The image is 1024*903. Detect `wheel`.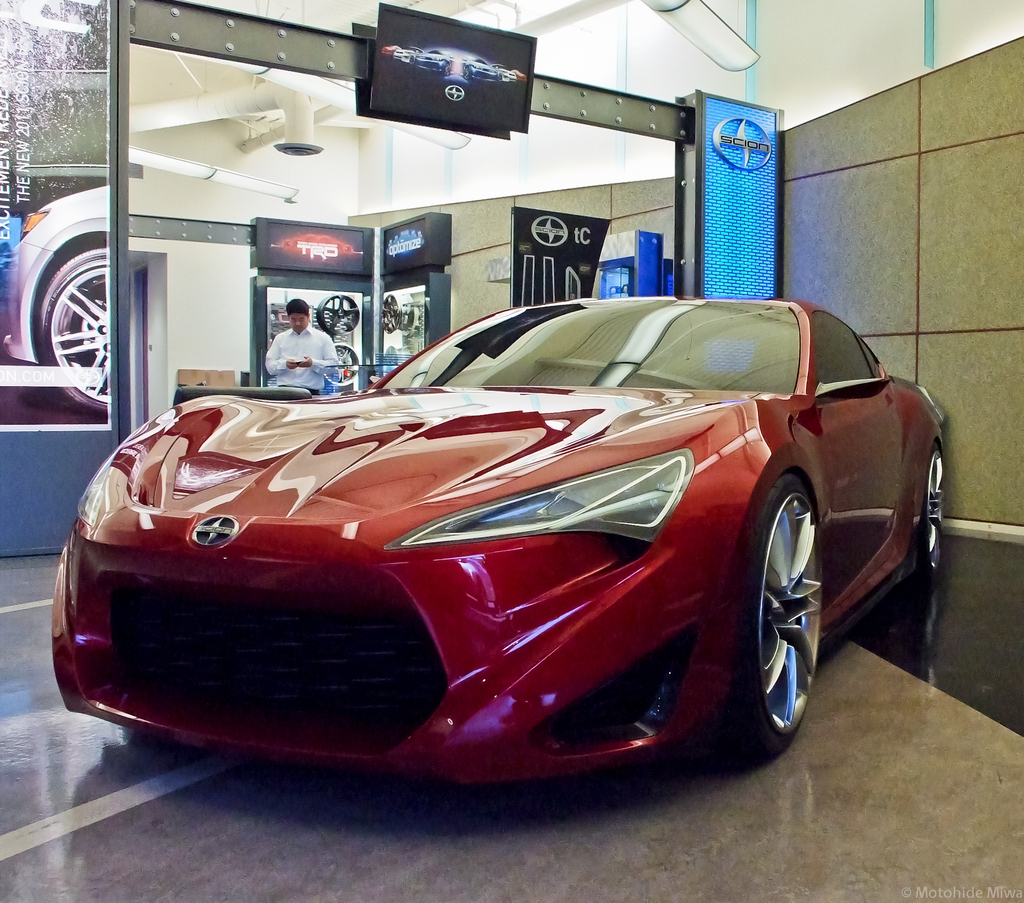
Detection: [x1=383, y1=295, x2=422, y2=333].
